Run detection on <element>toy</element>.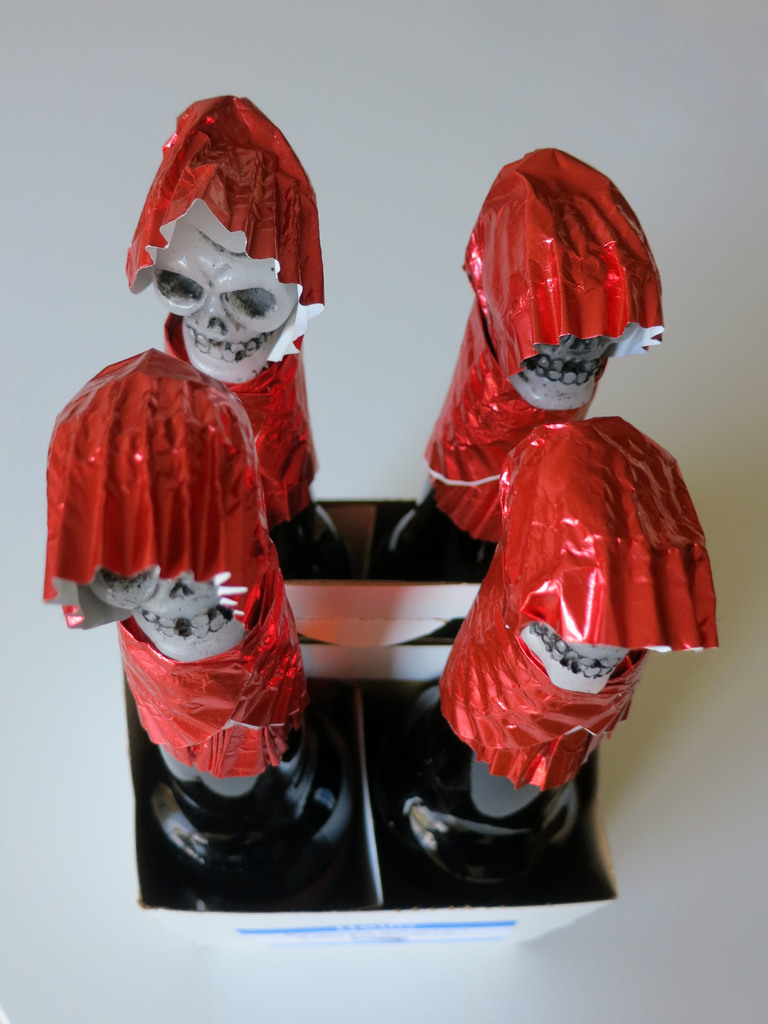
Result: {"left": 88, "top": 568, "right": 269, "bottom": 799}.
